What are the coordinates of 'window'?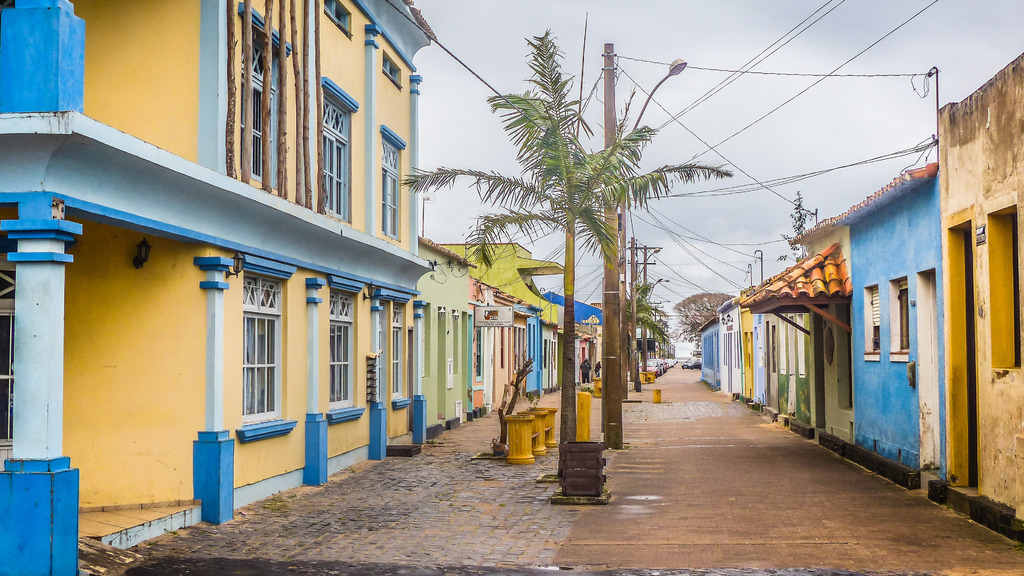
x1=242 y1=42 x2=280 y2=185.
